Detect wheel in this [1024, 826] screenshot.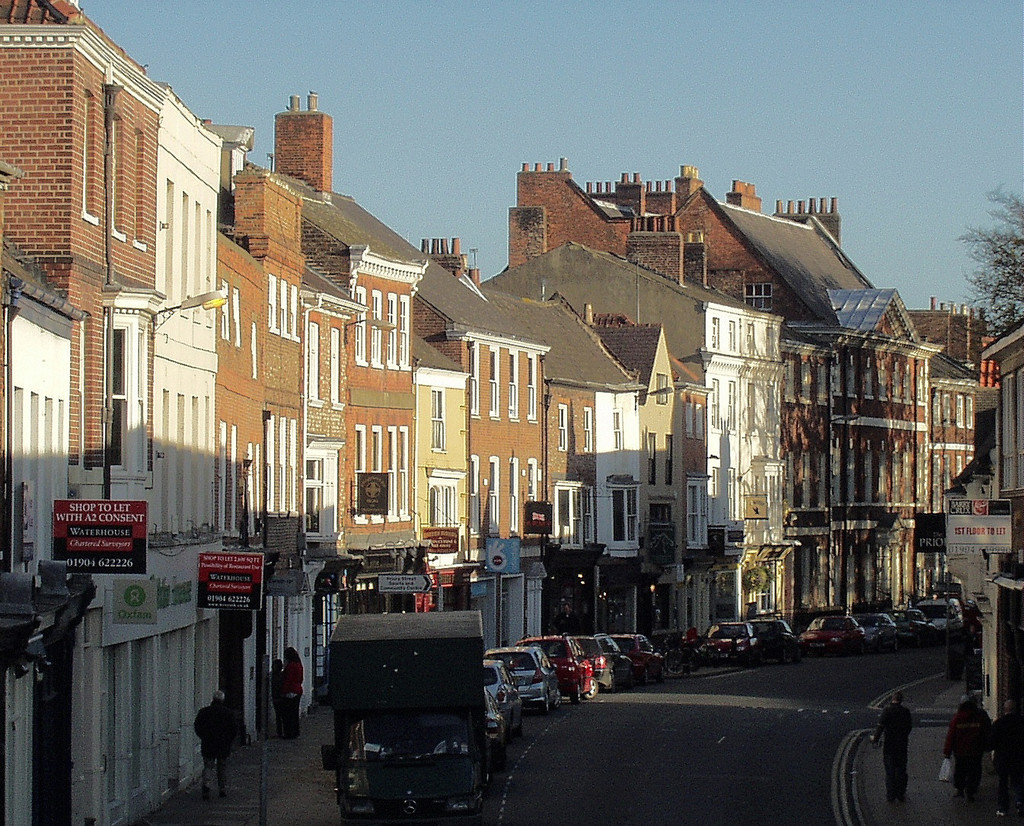
Detection: select_region(553, 688, 564, 711).
